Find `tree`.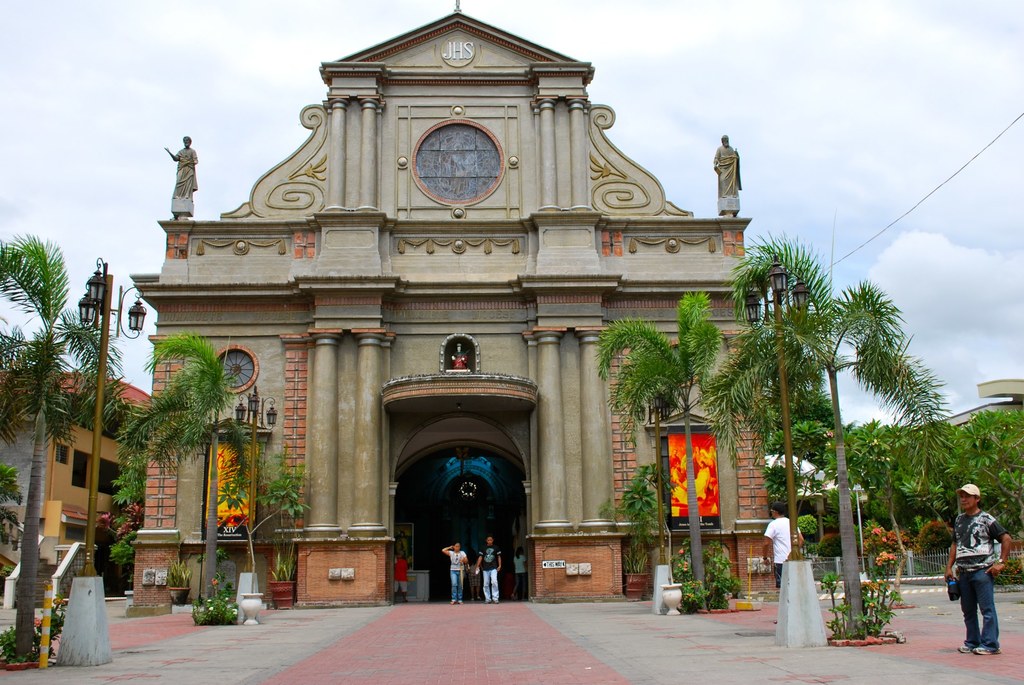
box(0, 233, 125, 662).
